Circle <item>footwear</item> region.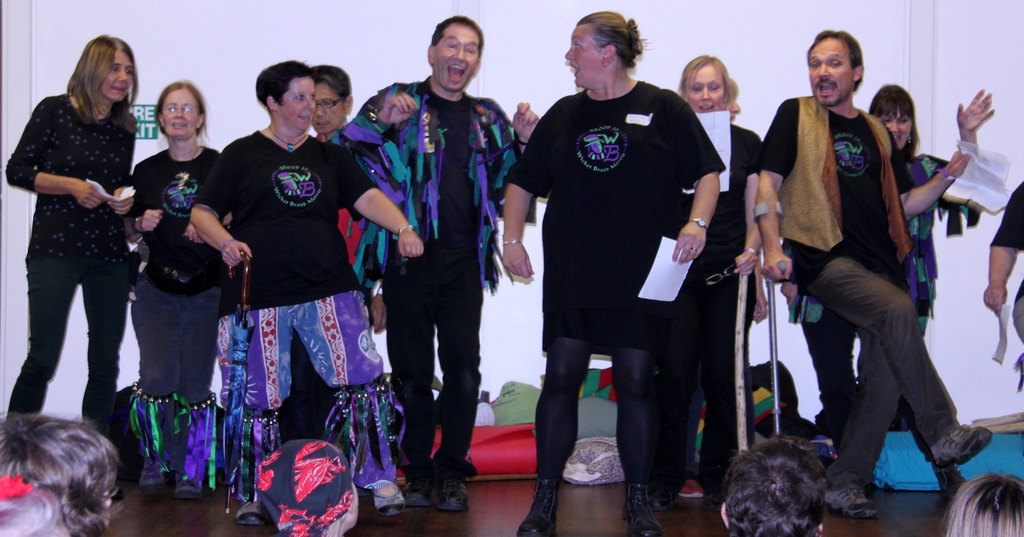
Region: 820/483/876/522.
